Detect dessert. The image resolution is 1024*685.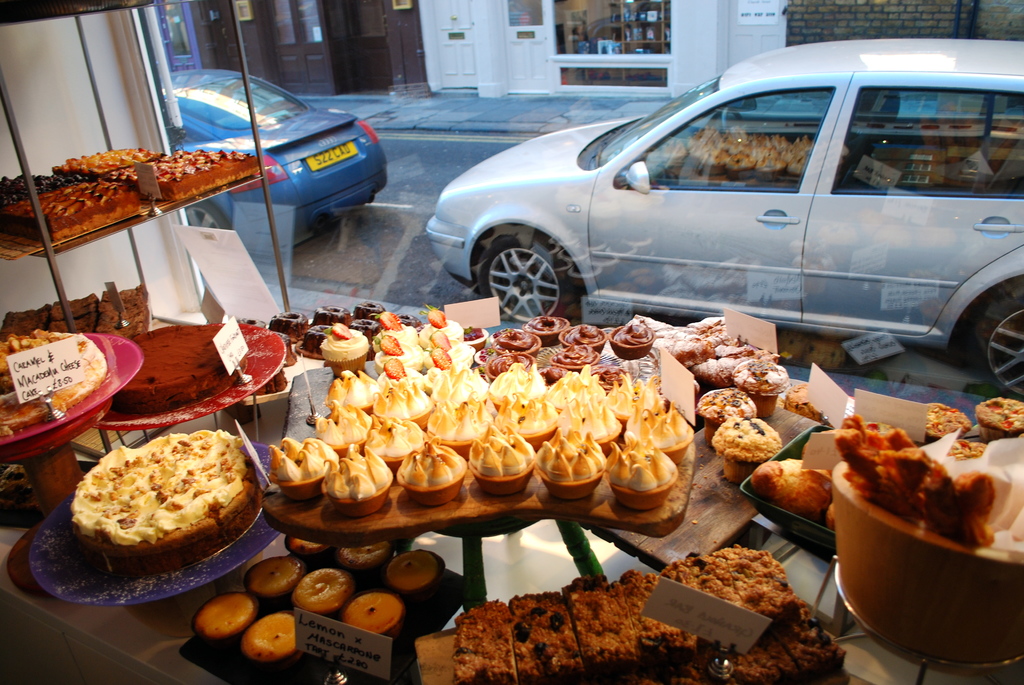
region(557, 379, 614, 446).
